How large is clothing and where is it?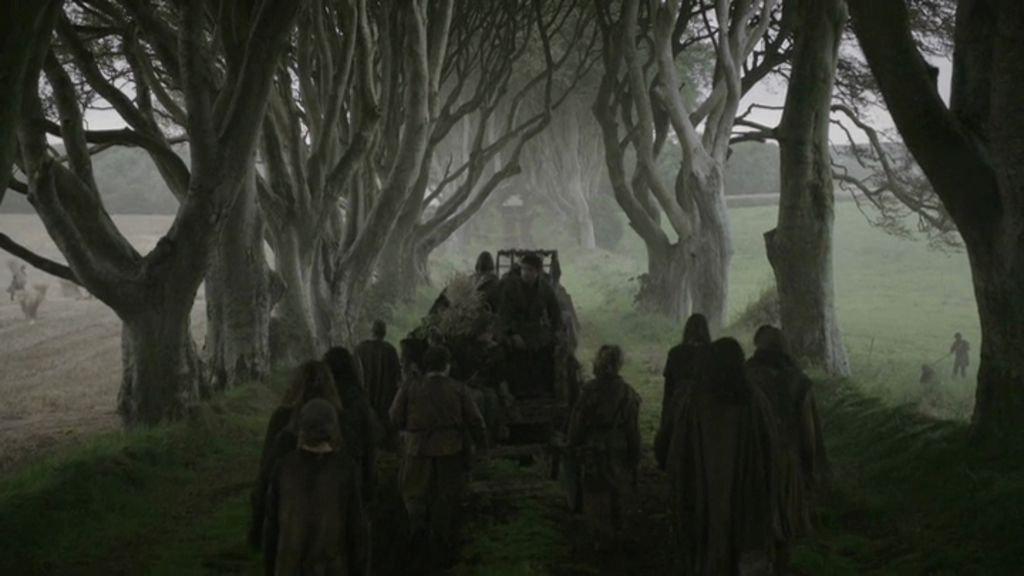
Bounding box: <box>496,276,563,394</box>.
